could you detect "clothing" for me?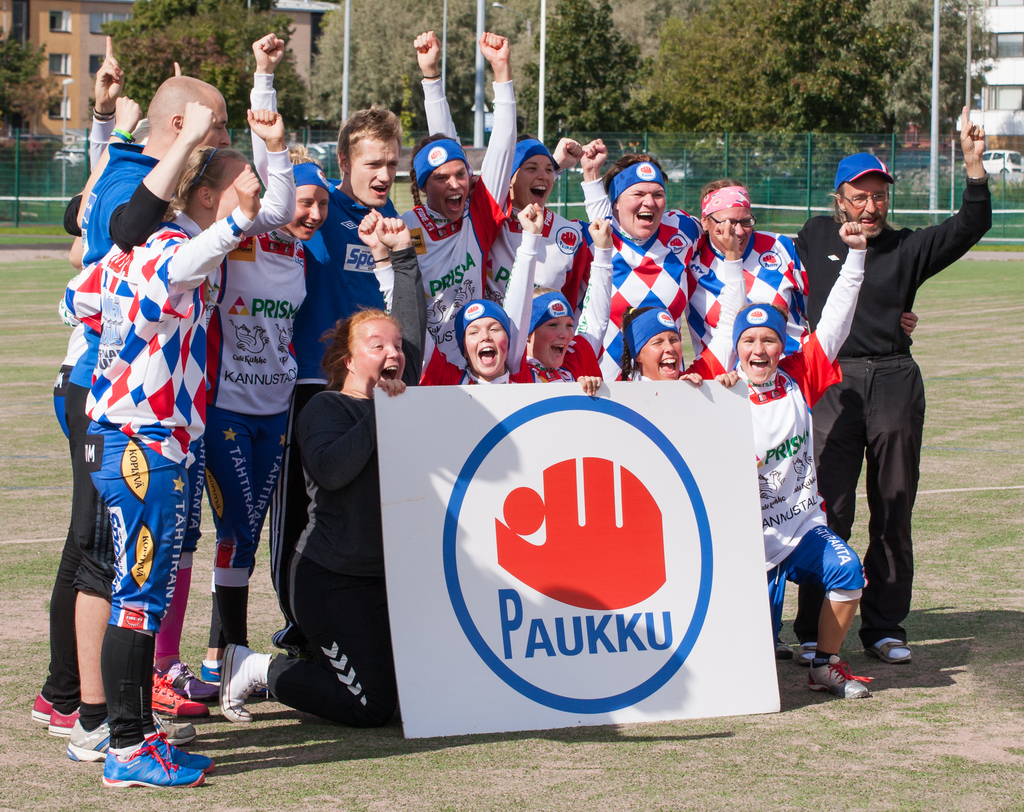
Detection result: [58,212,253,638].
